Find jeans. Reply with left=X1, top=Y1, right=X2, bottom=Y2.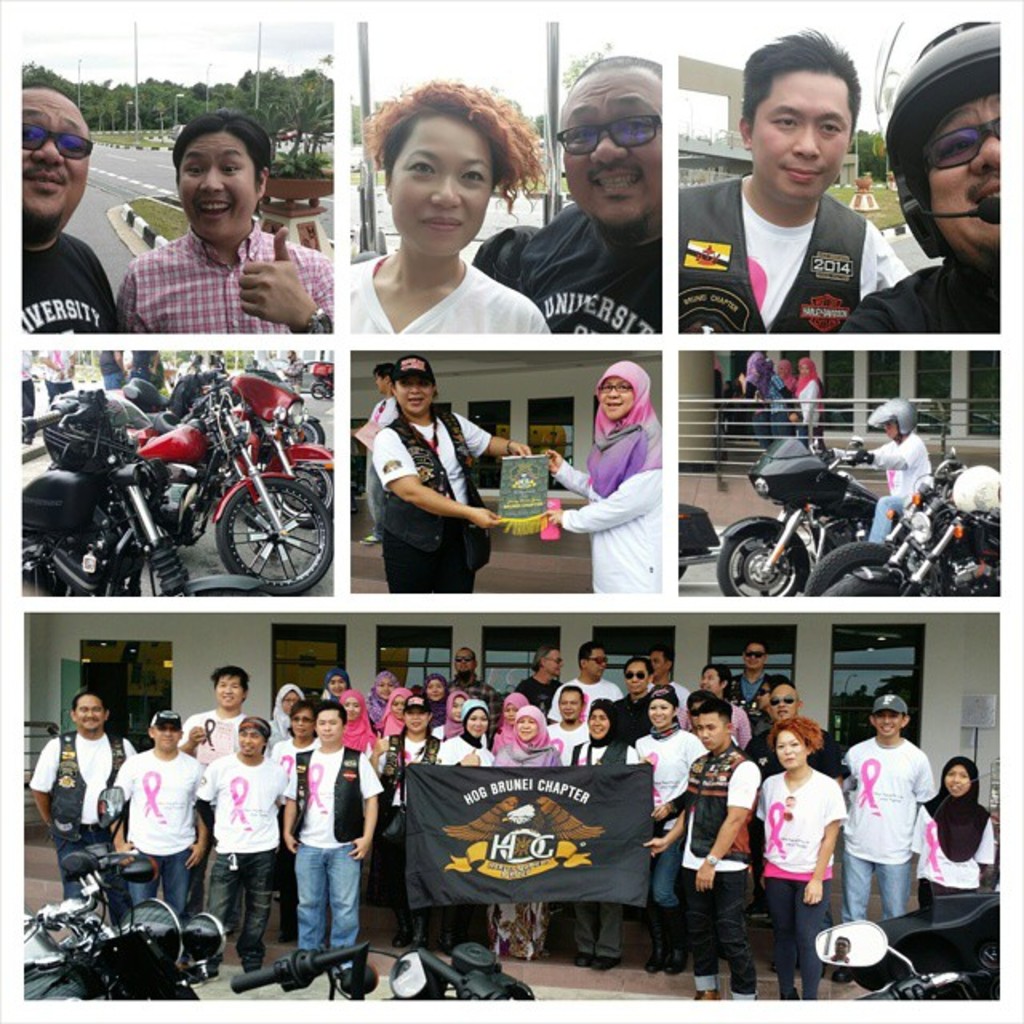
left=293, top=843, right=362, bottom=979.
